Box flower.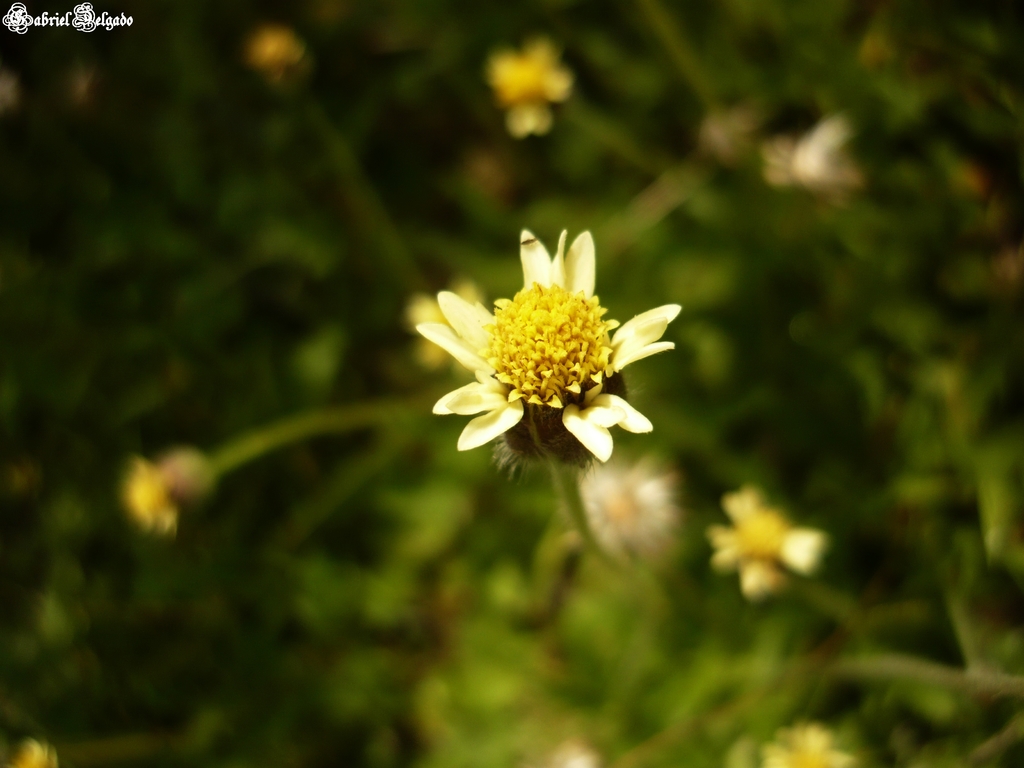
(414, 221, 675, 472).
